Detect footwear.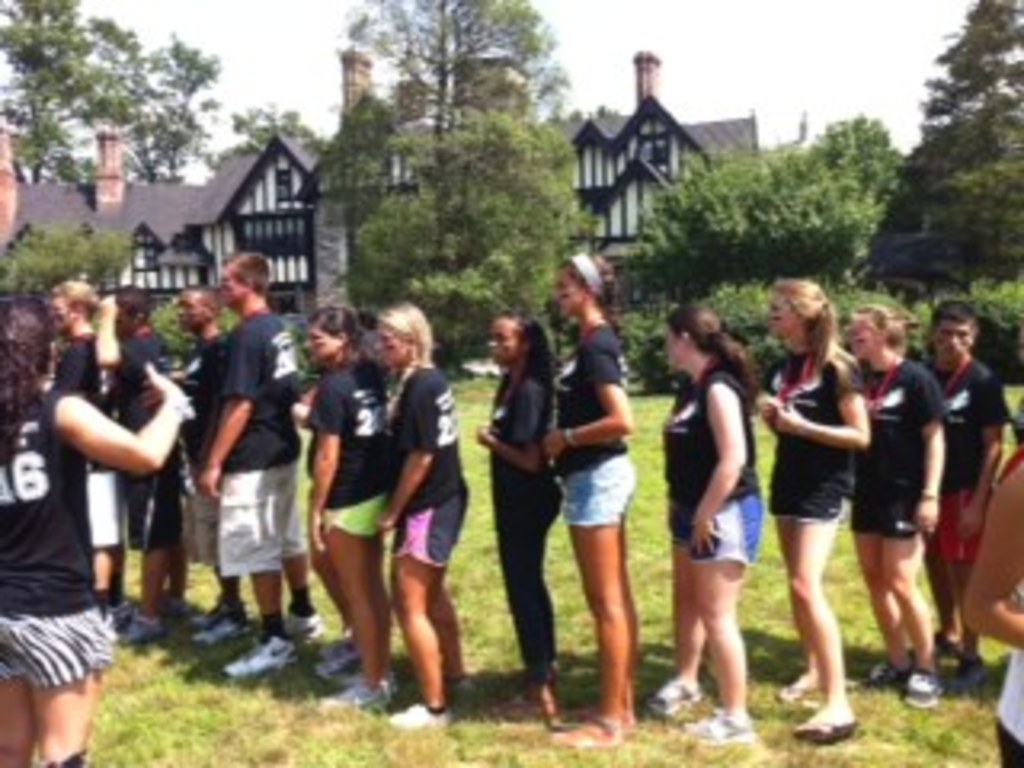
Detected at 128/611/166/643.
